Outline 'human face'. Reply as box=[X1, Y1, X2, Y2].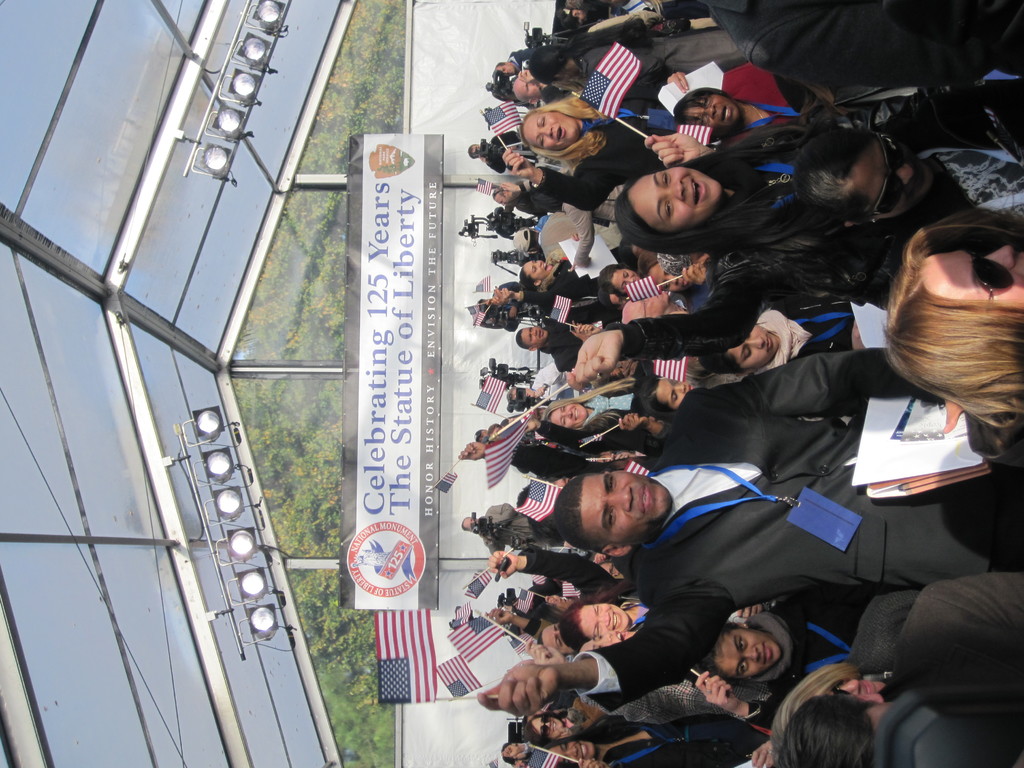
box=[550, 742, 593, 760].
